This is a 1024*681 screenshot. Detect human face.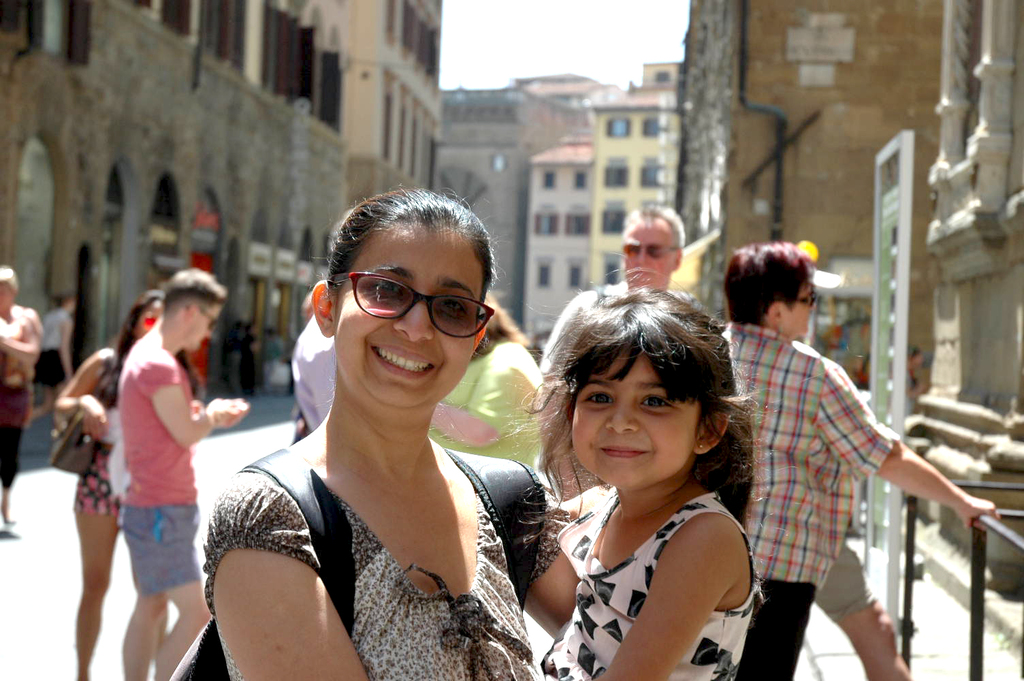
(620, 223, 674, 281).
